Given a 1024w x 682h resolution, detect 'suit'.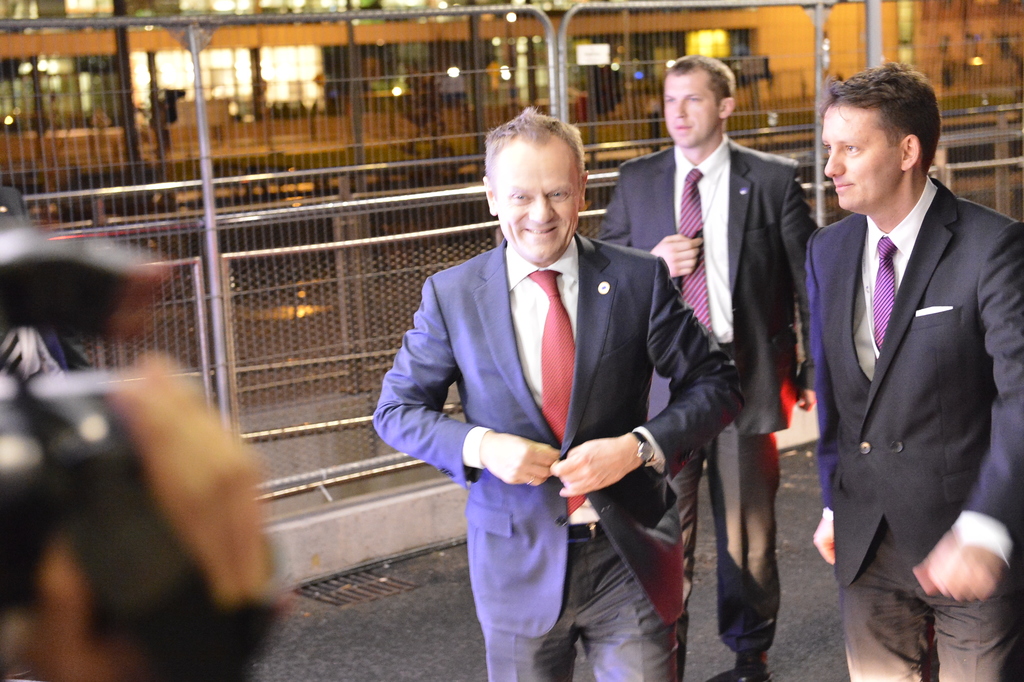
<box>364,231,750,681</box>.
